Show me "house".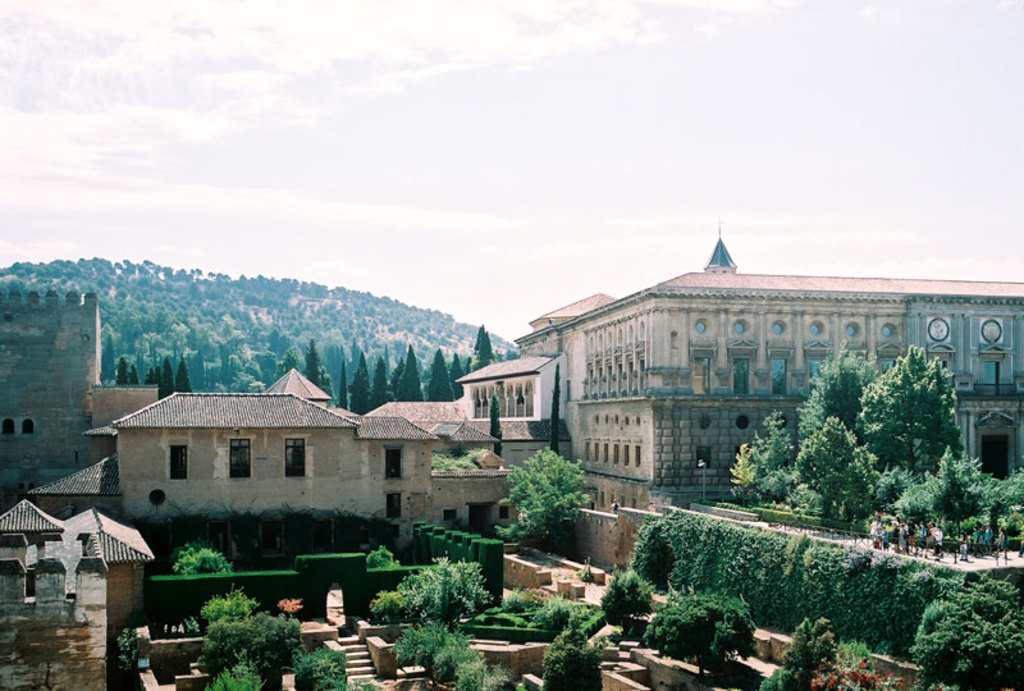
"house" is here: Rect(73, 374, 544, 600).
